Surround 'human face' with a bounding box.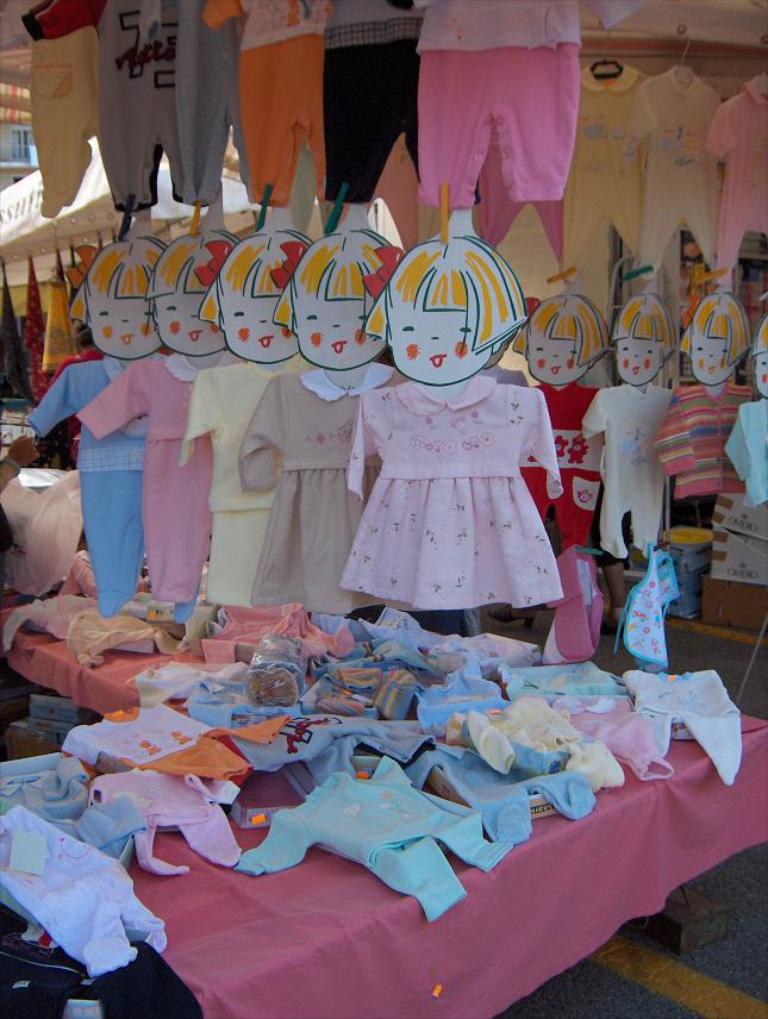
[691,333,737,387].
